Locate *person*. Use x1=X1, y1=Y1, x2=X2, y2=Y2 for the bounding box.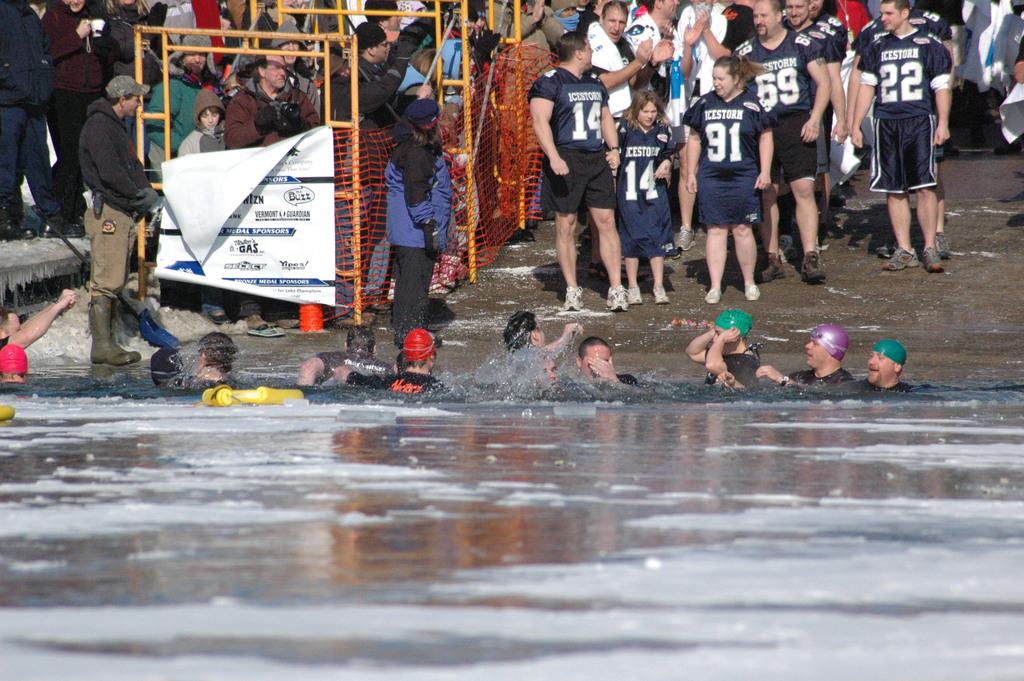
x1=372, y1=334, x2=453, y2=392.
